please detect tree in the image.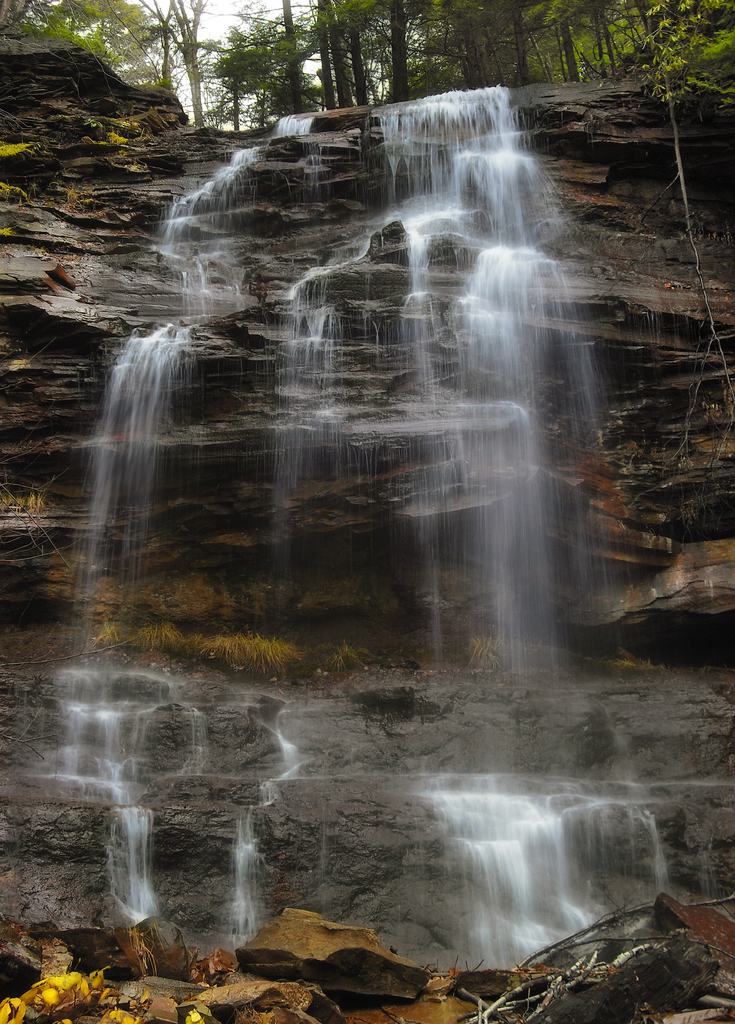
locate(678, 0, 734, 63).
